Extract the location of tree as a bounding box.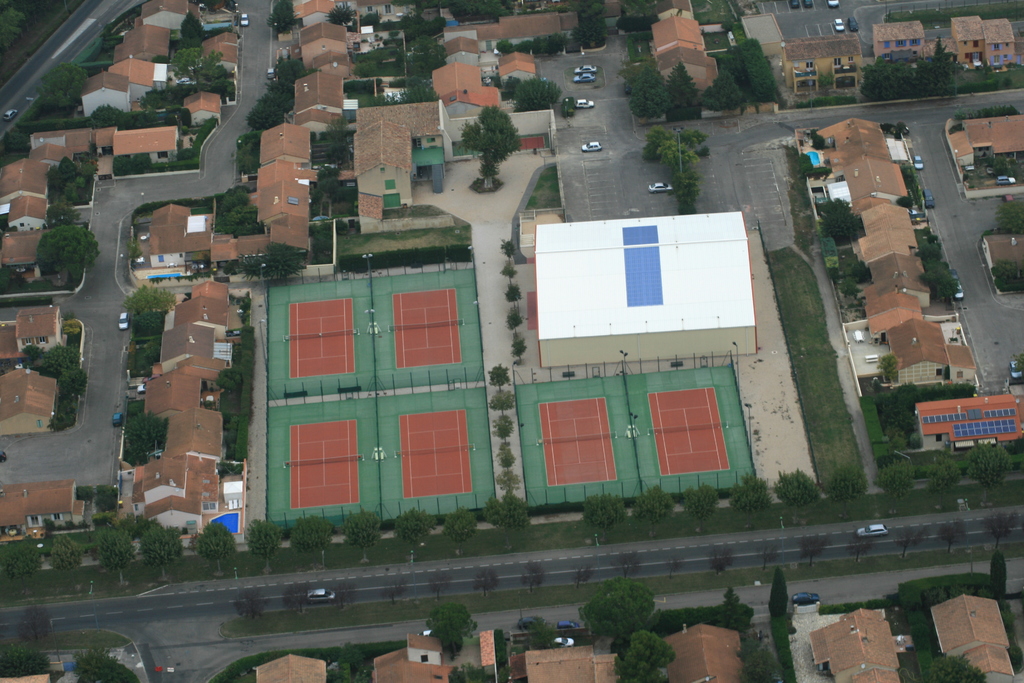
BBox(493, 468, 524, 498).
